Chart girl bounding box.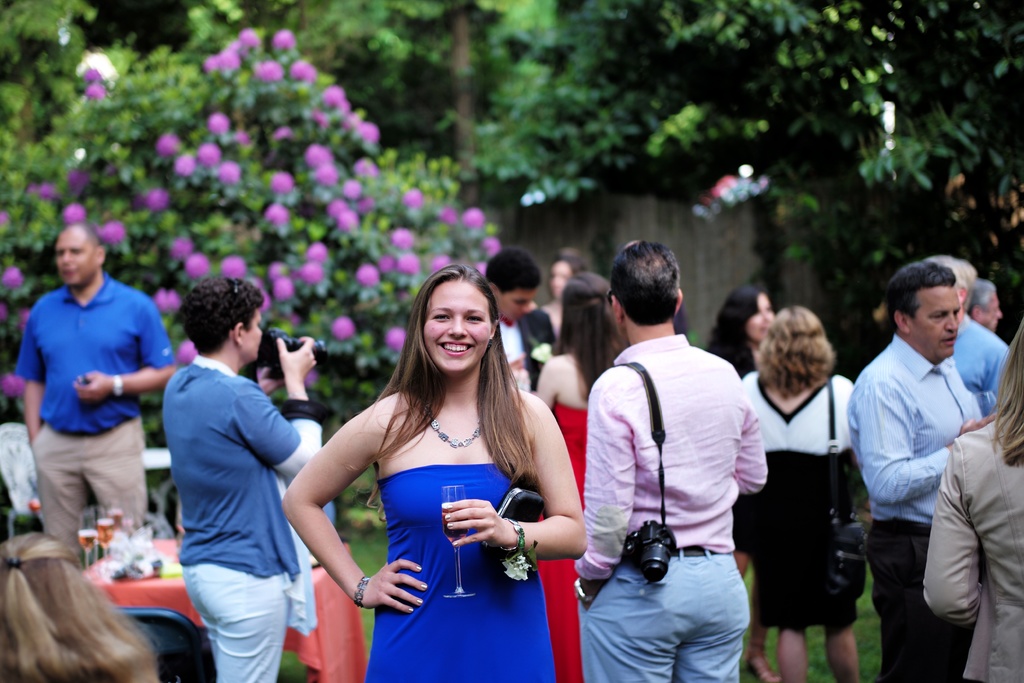
Charted: [left=283, top=258, right=588, bottom=682].
